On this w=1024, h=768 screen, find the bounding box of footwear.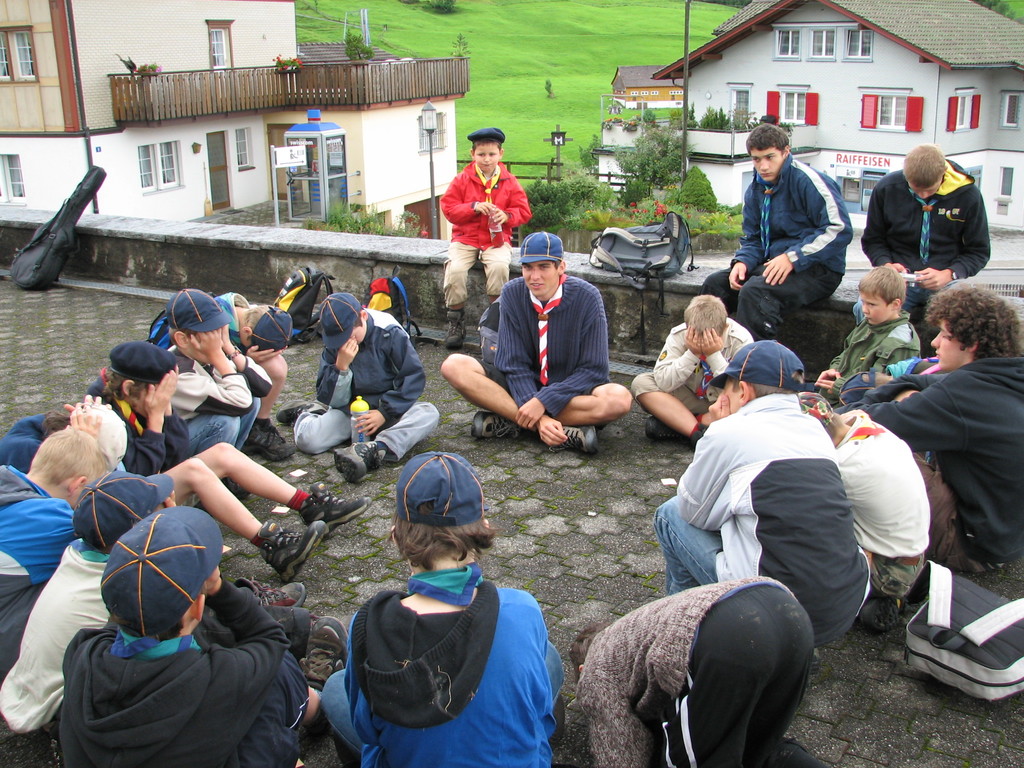
Bounding box: pyautogui.locateOnScreen(646, 416, 683, 441).
